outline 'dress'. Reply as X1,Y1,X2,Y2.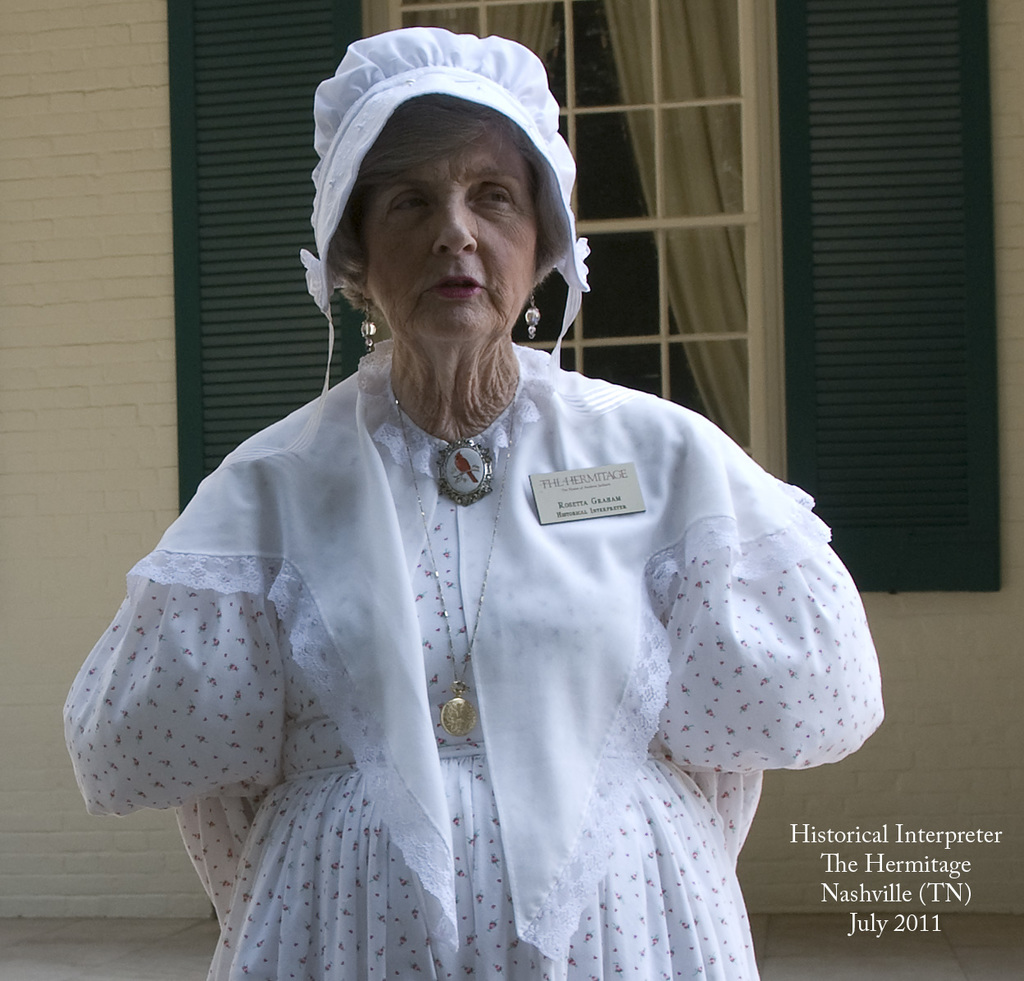
124,279,848,964.
